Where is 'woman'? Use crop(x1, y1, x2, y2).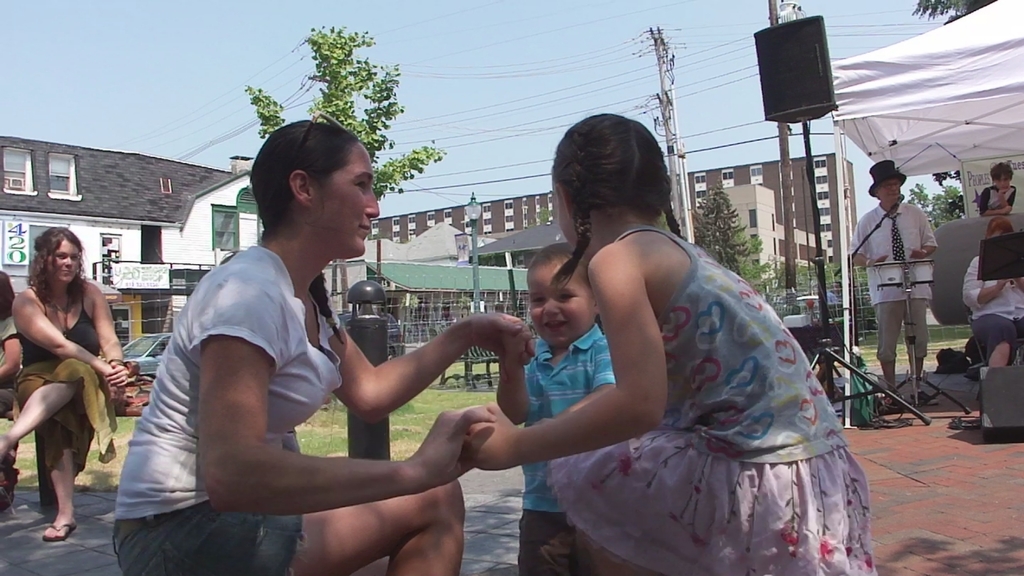
crop(106, 118, 531, 575).
